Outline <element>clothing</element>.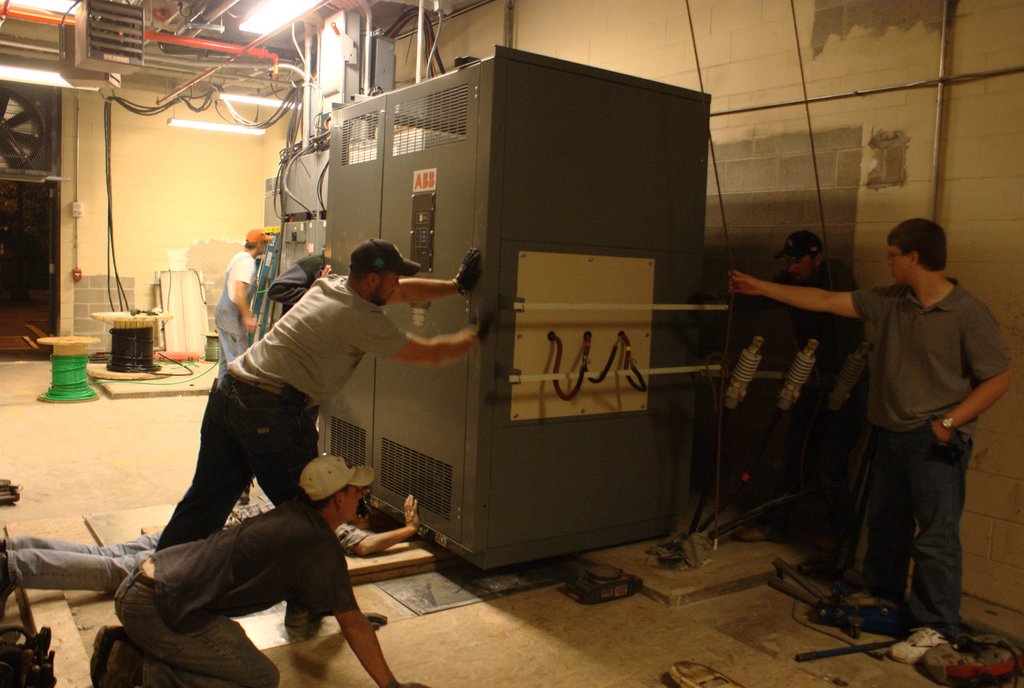
Outline: left=262, top=259, right=324, bottom=316.
